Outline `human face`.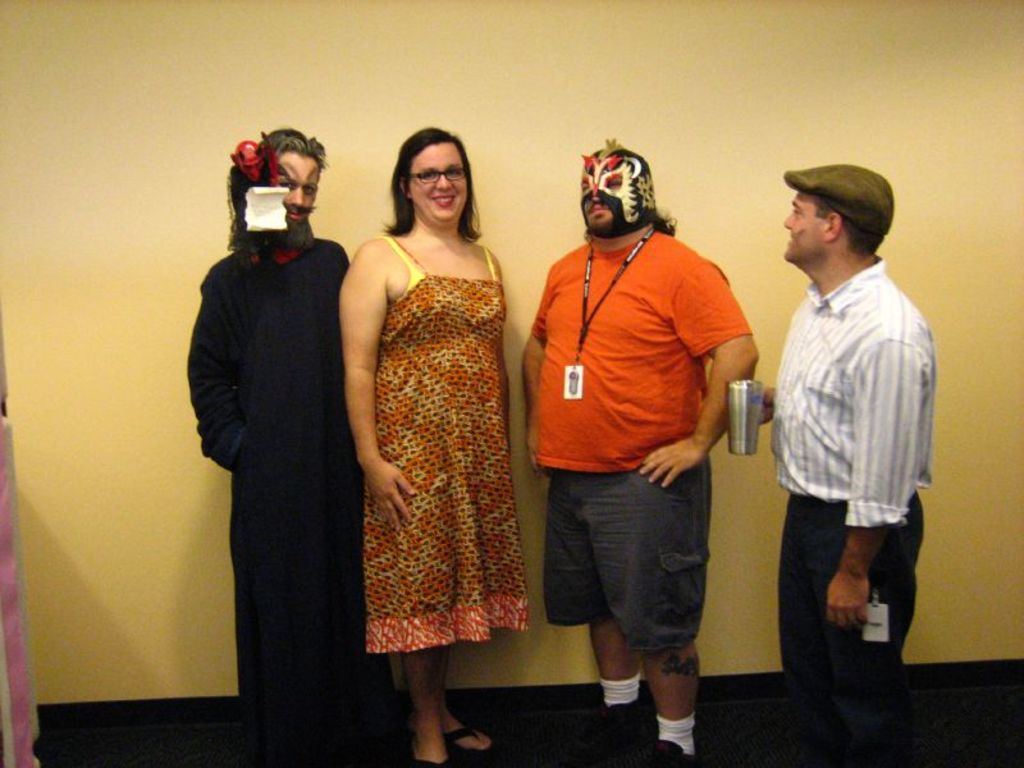
Outline: x1=408 y1=145 x2=470 y2=232.
